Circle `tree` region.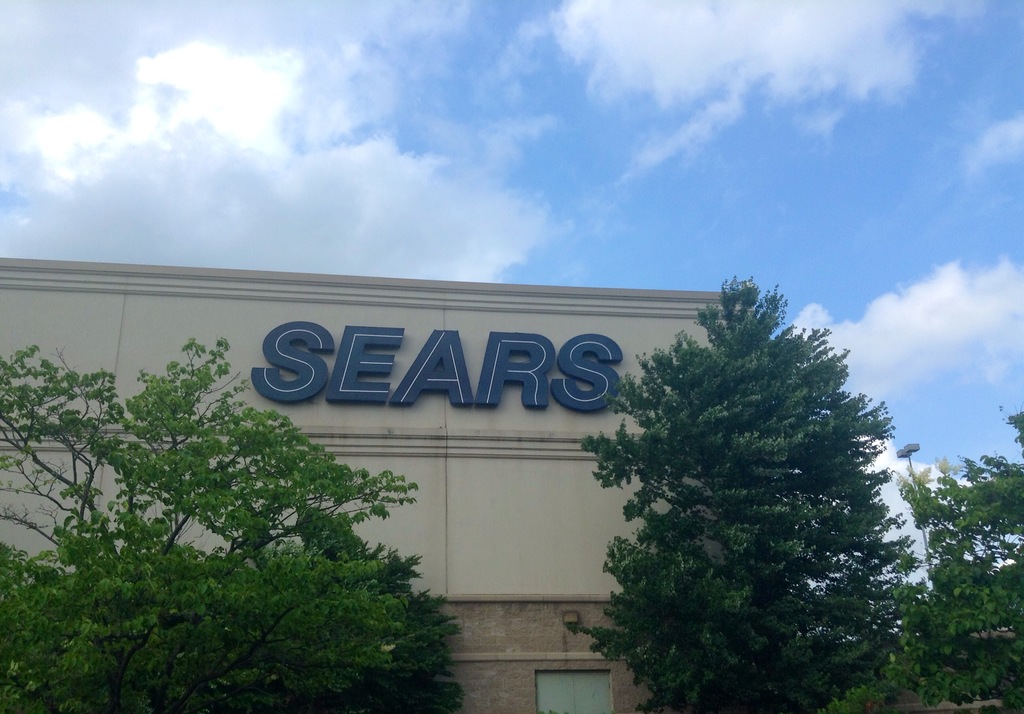
Region: detection(303, 508, 461, 713).
